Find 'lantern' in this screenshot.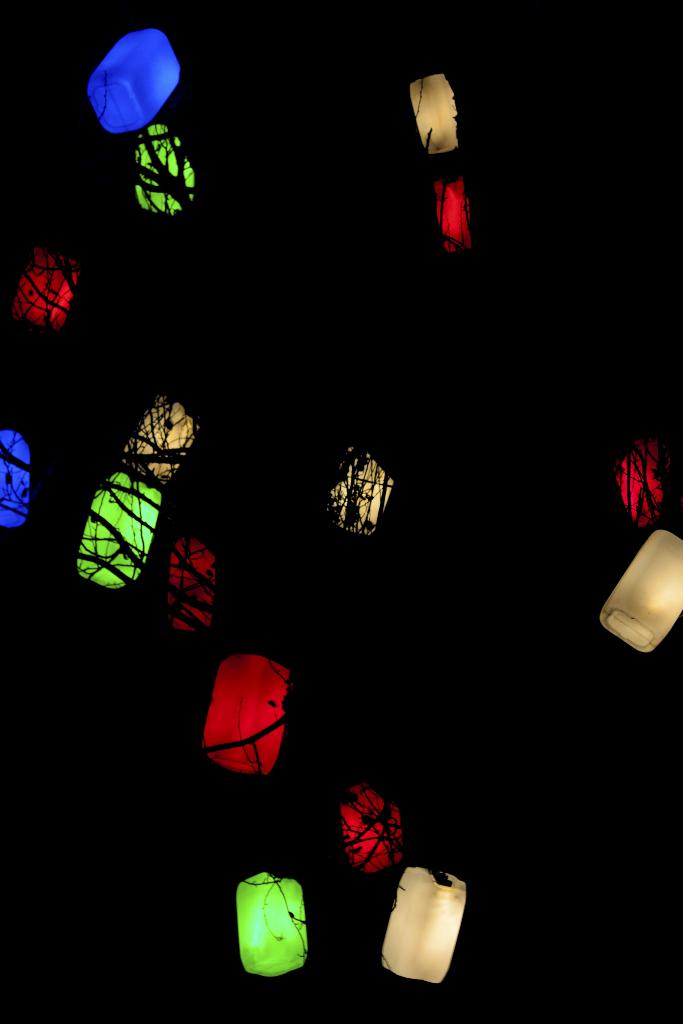
The bounding box for 'lantern' is [x1=135, y1=125, x2=198, y2=211].
